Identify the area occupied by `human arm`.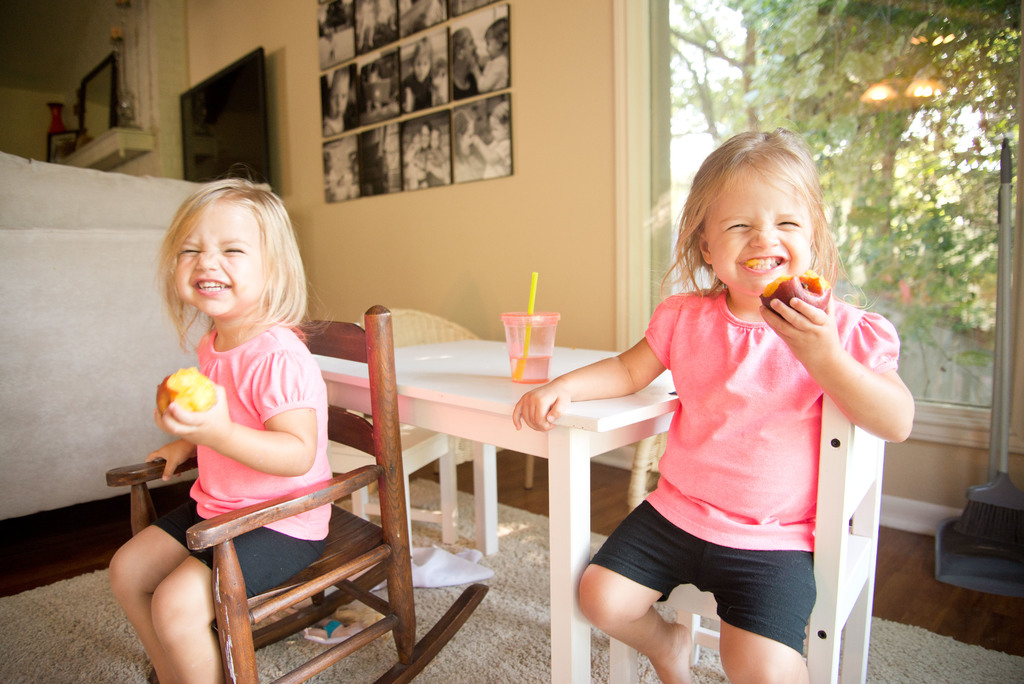
Area: locate(137, 418, 213, 484).
